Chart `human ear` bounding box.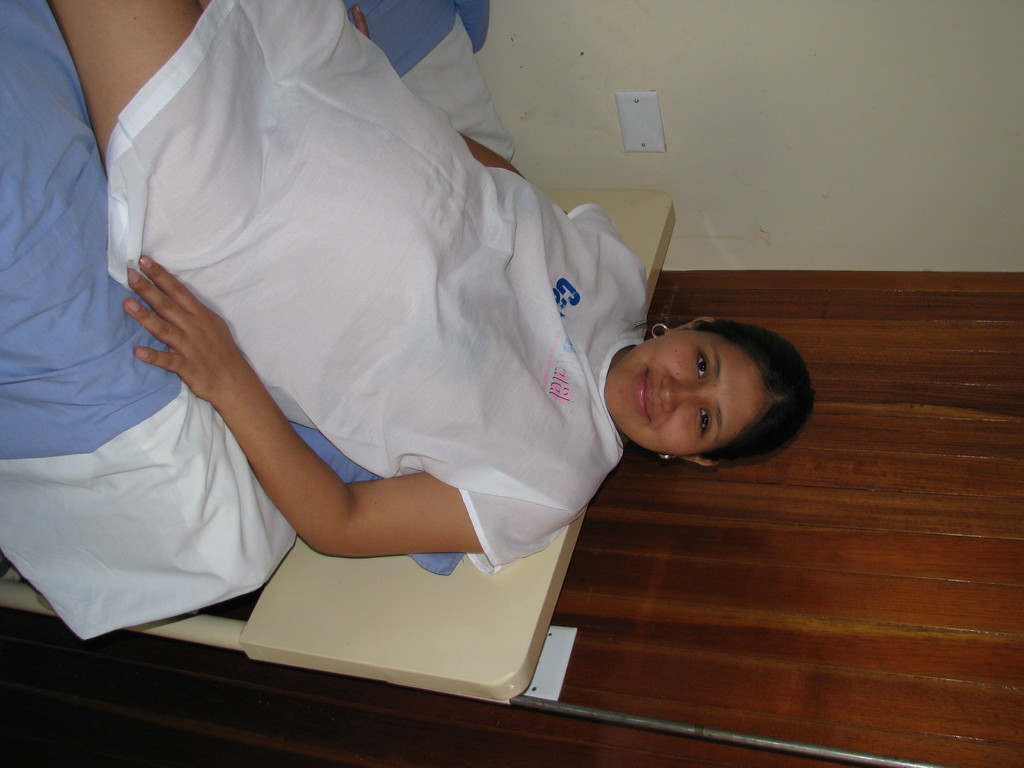
Charted: box=[680, 458, 718, 467].
